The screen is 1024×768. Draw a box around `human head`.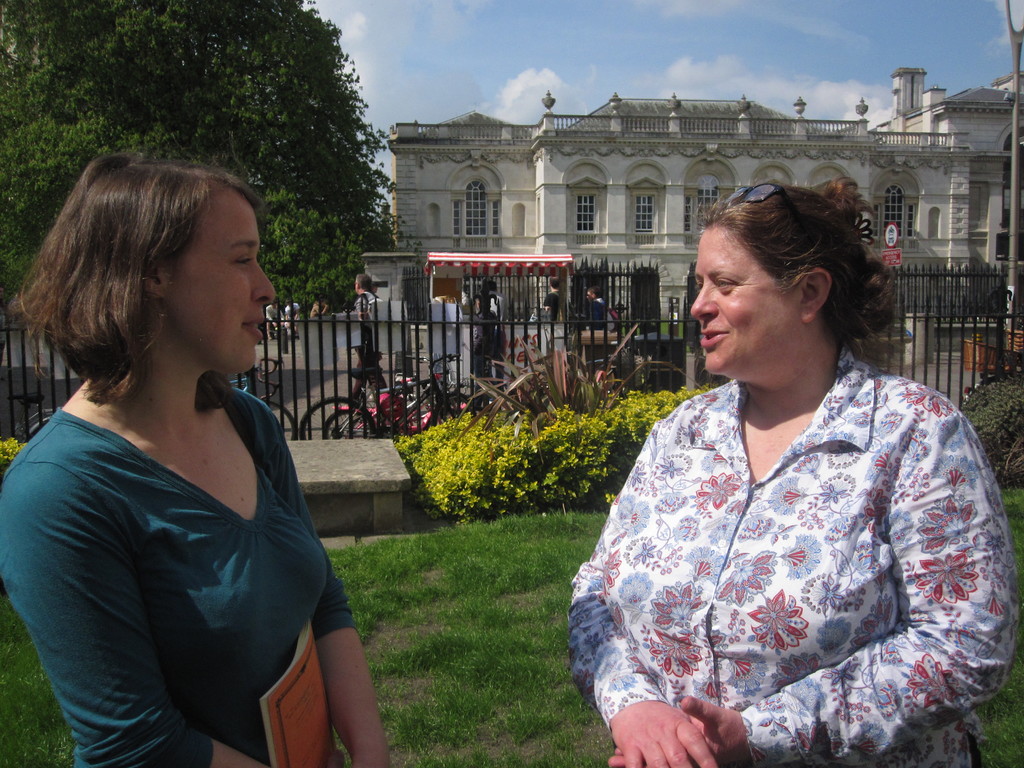
bbox=[355, 271, 373, 294].
